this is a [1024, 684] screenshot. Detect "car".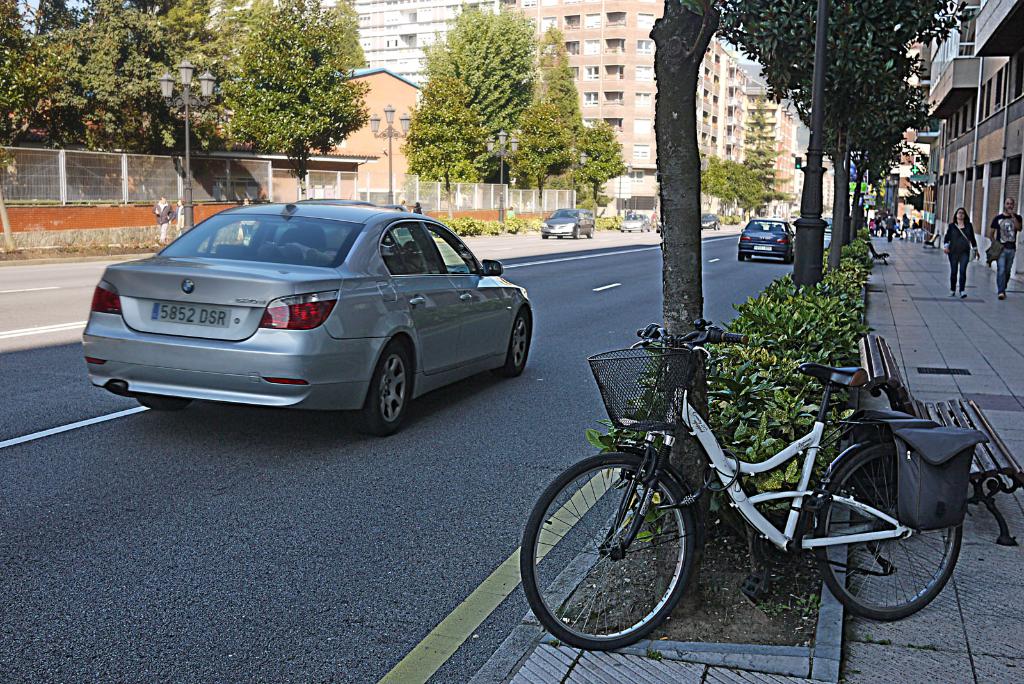
84 200 531 438.
